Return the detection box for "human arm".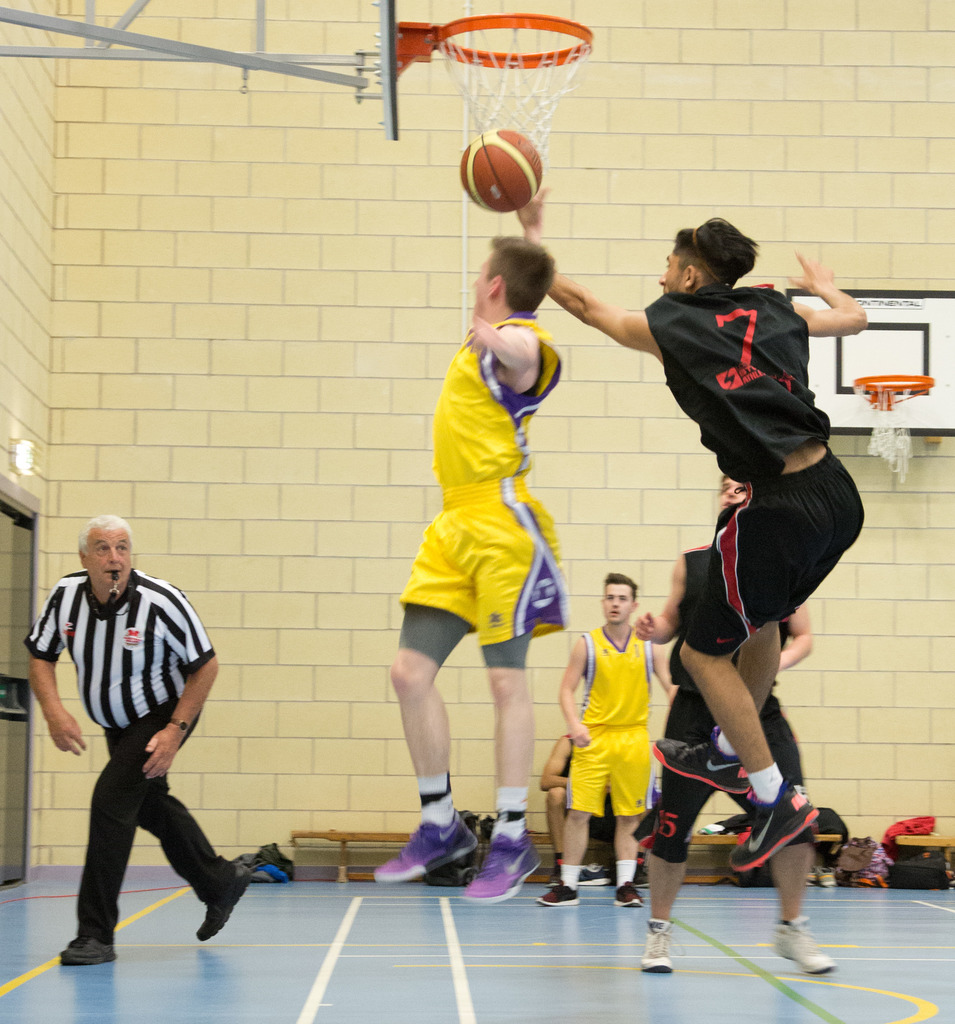
{"x1": 17, "y1": 574, "x2": 86, "y2": 756}.
